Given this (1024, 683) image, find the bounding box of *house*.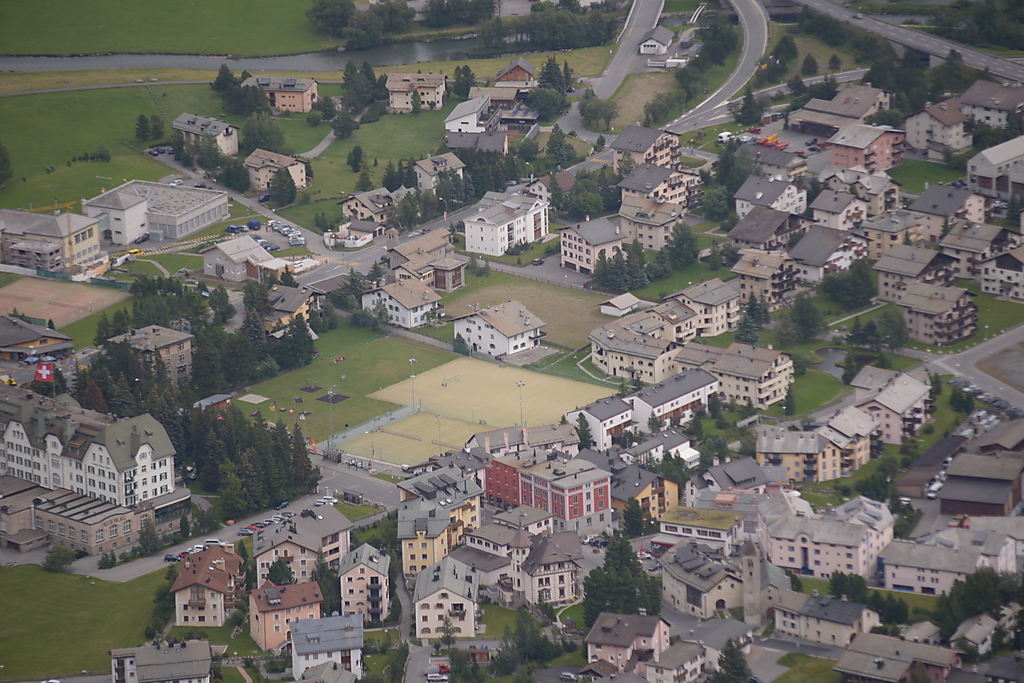
<bbox>249, 580, 320, 655</bbox>.
